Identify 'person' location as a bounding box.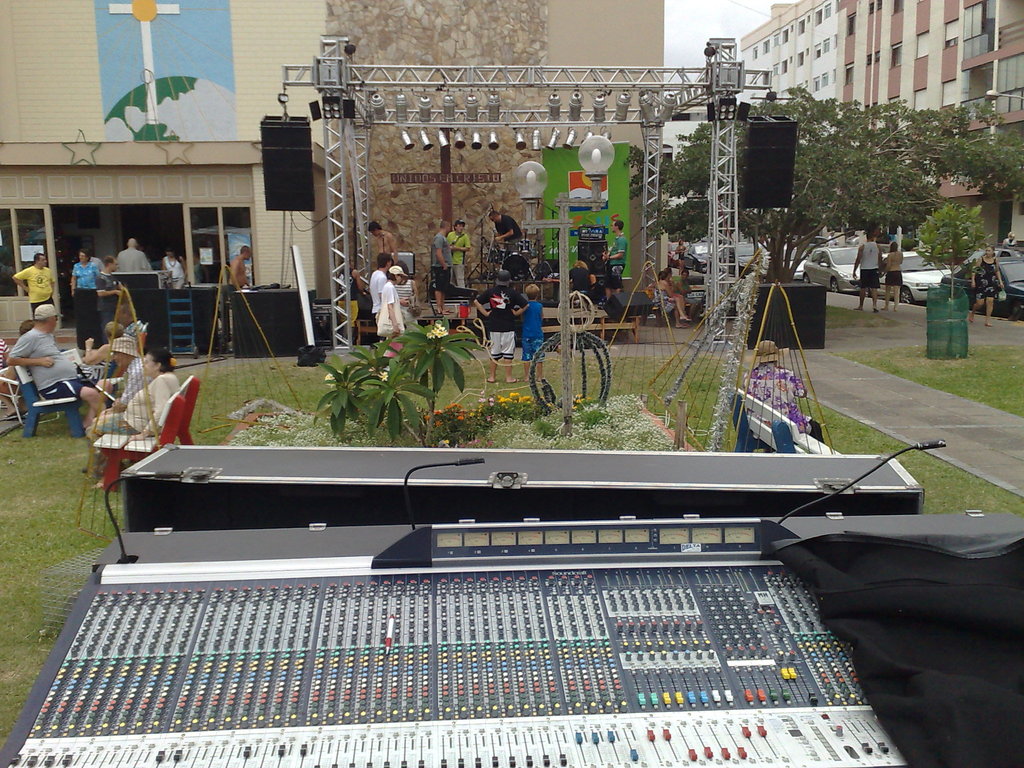
(left=604, top=219, right=627, bottom=297).
